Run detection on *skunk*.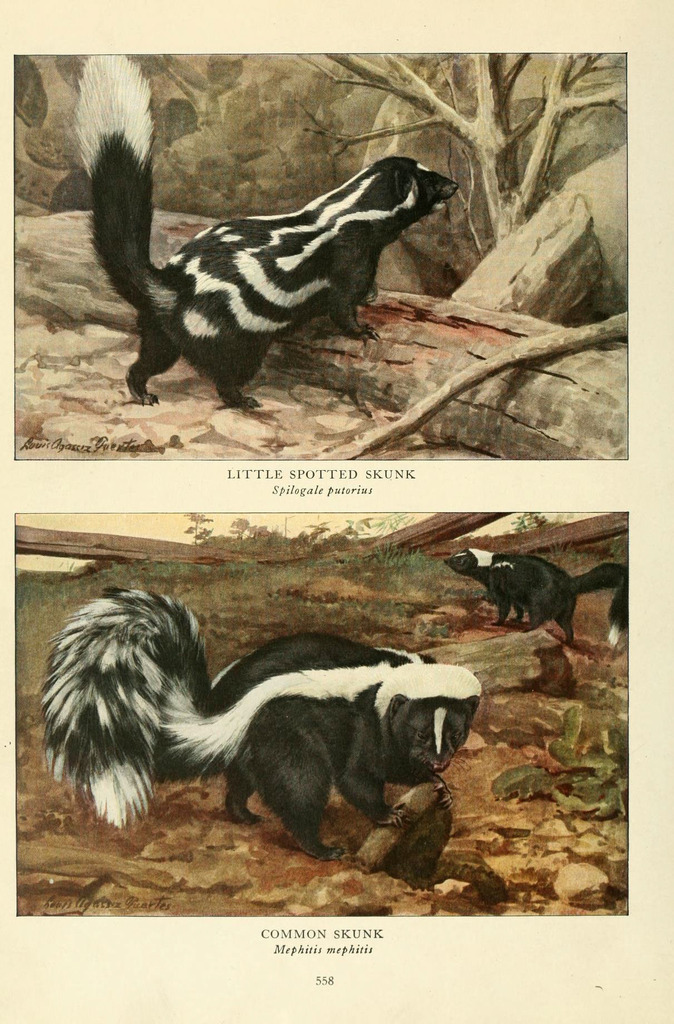
Result: left=65, top=49, right=459, bottom=413.
